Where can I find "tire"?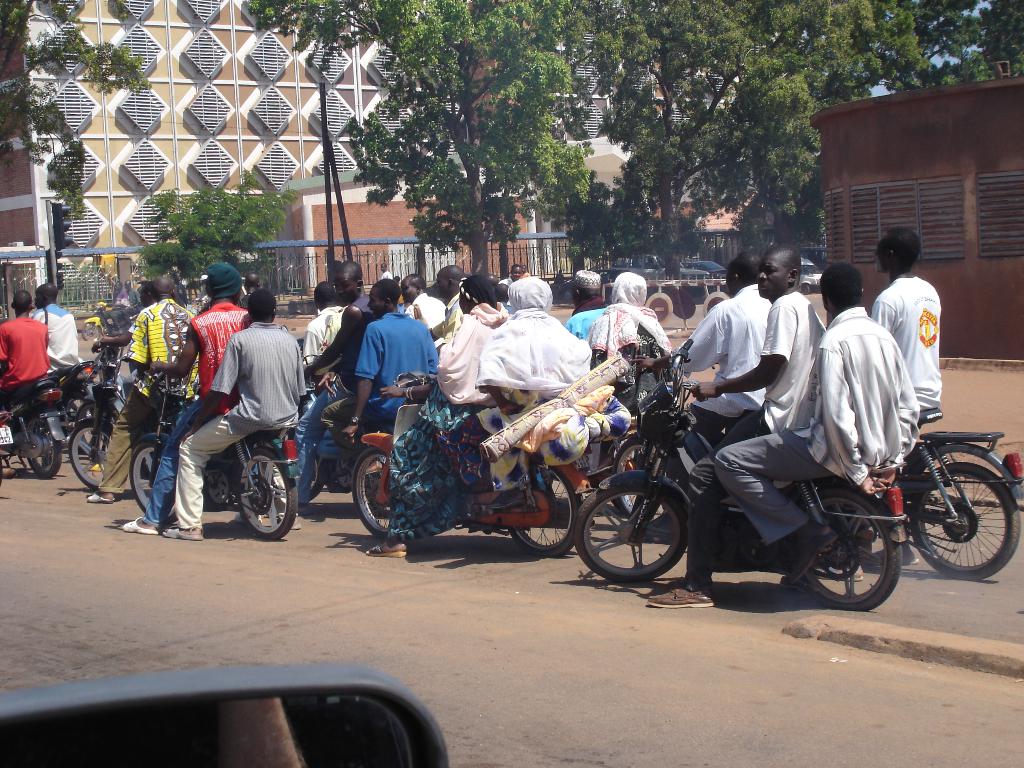
You can find it at rect(22, 419, 59, 484).
